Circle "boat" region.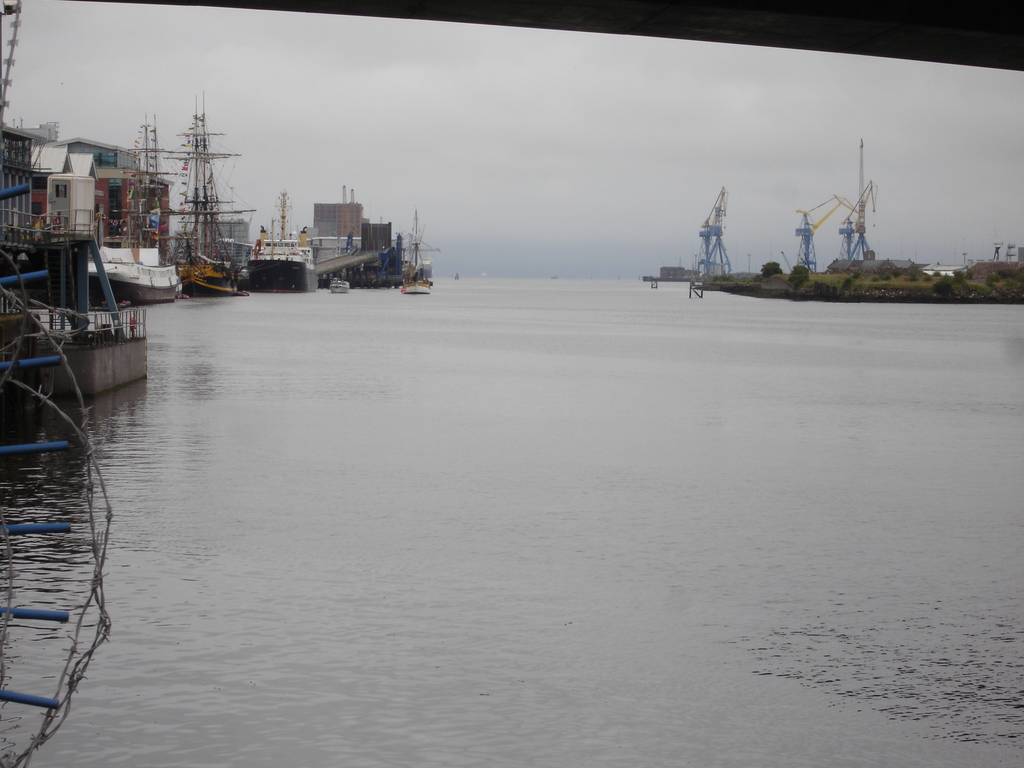
Region: bbox=[88, 110, 187, 308].
